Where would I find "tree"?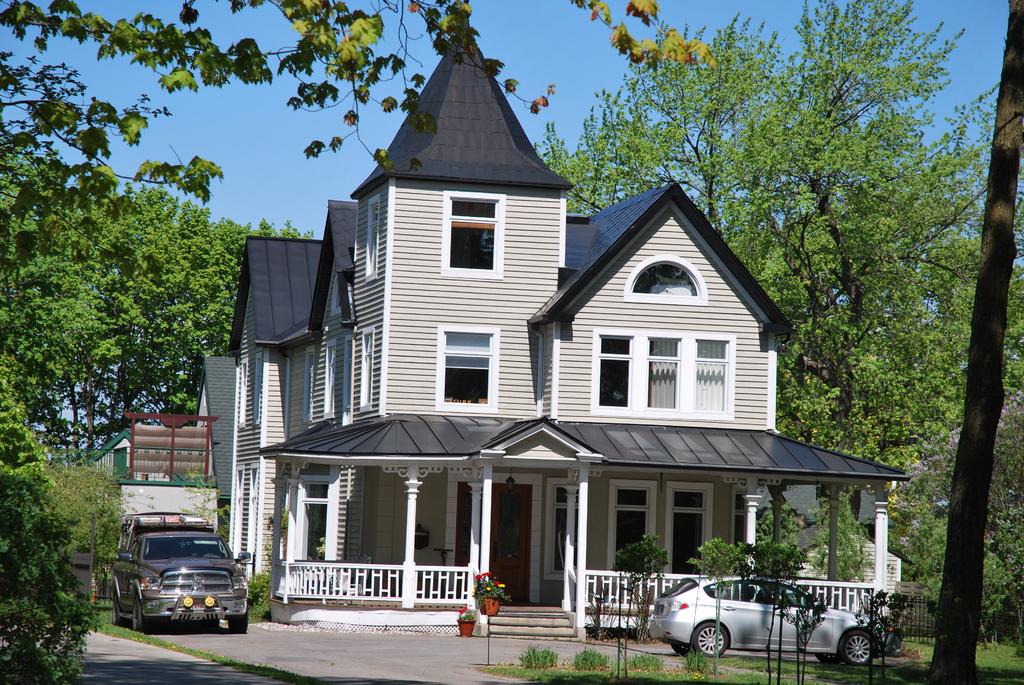
At (922, 0, 1023, 684).
